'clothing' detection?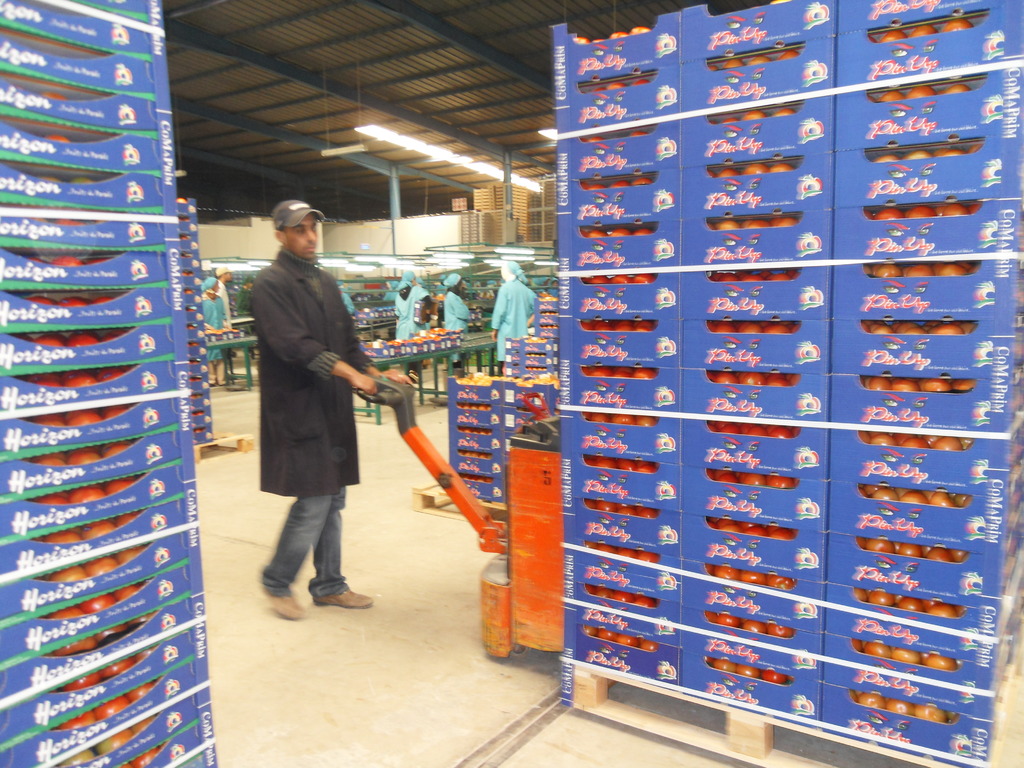
237:217:383:562
